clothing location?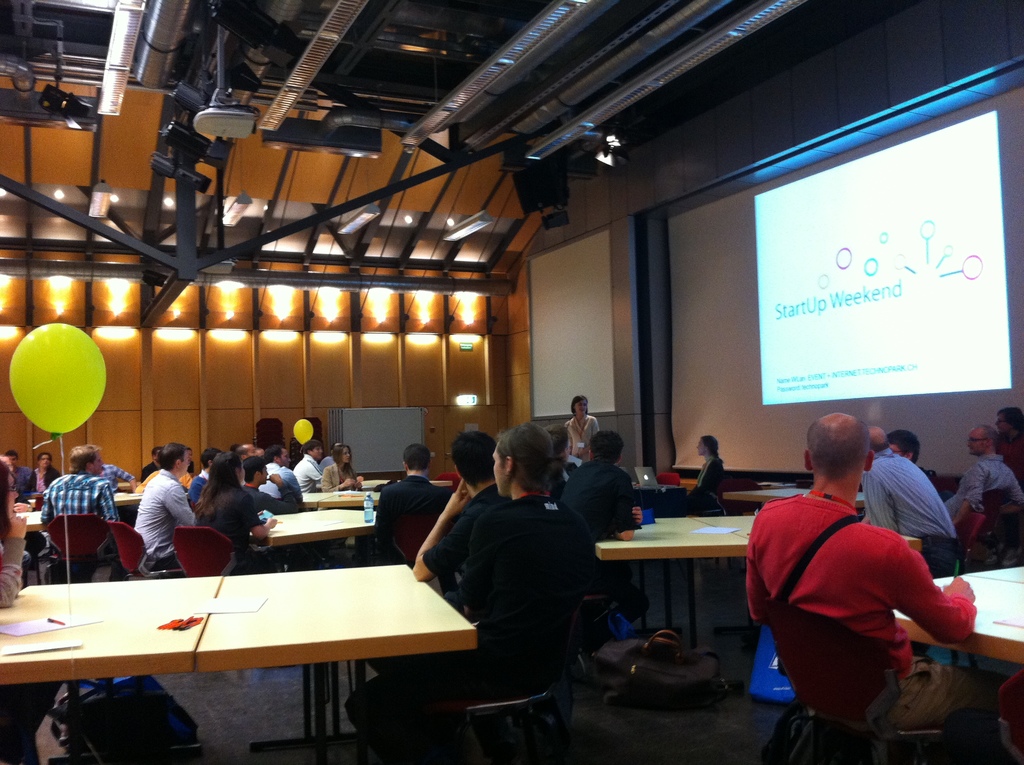
detection(951, 450, 1023, 531)
